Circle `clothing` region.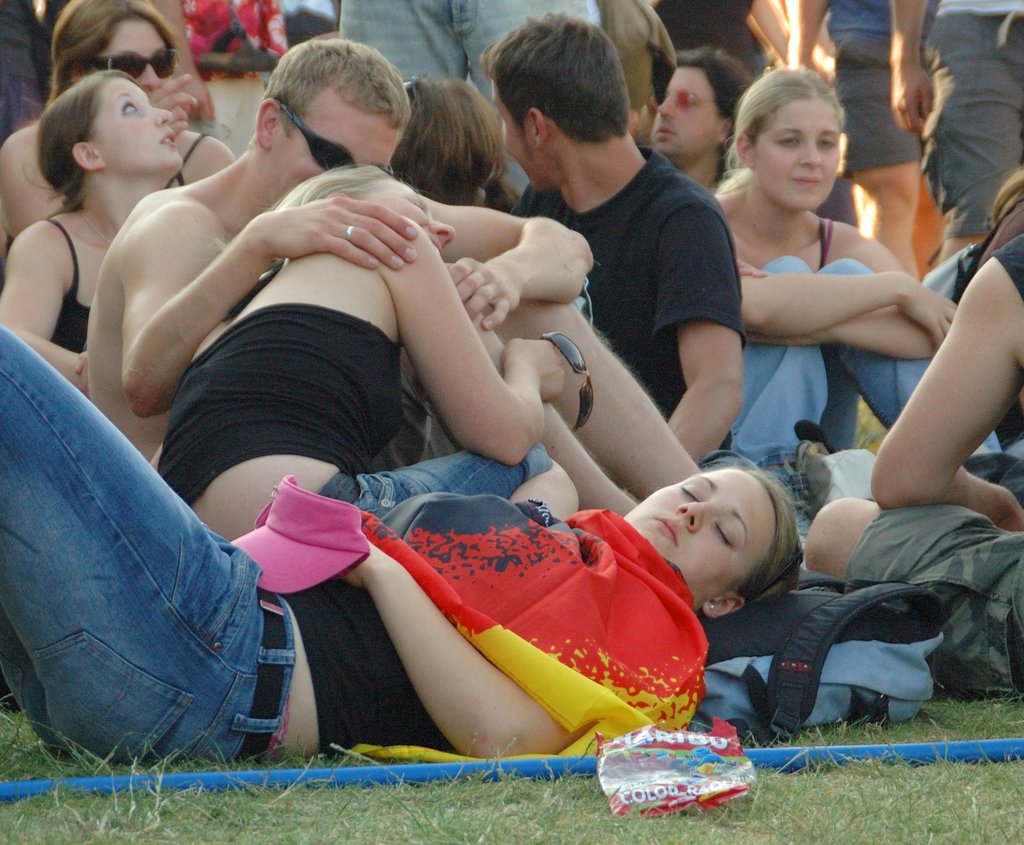
Region: 722, 265, 954, 473.
